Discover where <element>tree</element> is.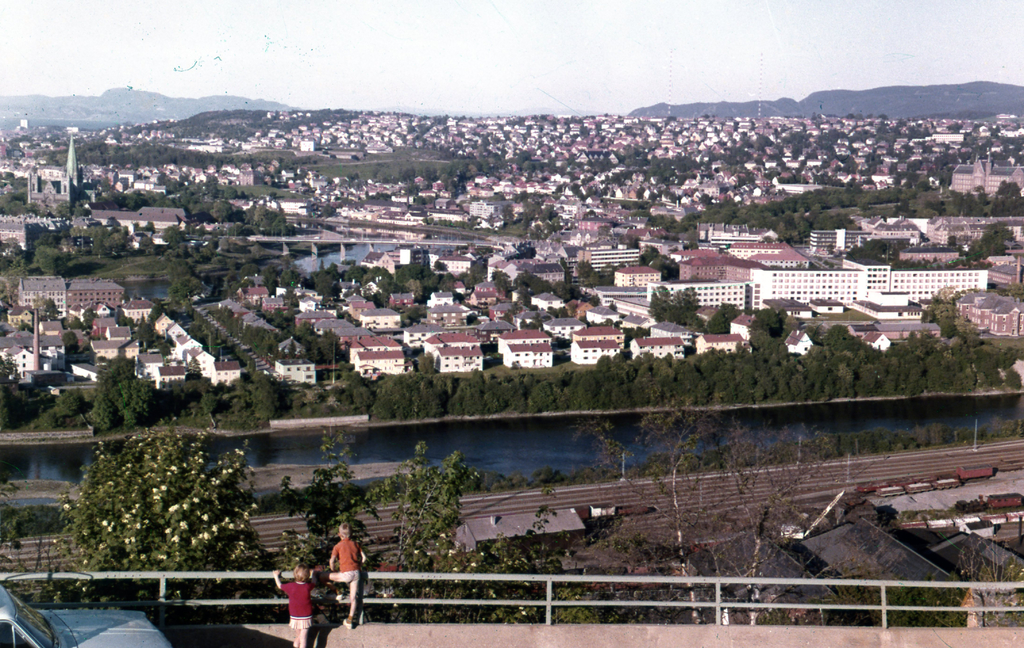
Discovered at <bbox>744, 304, 787, 340</bbox>.
